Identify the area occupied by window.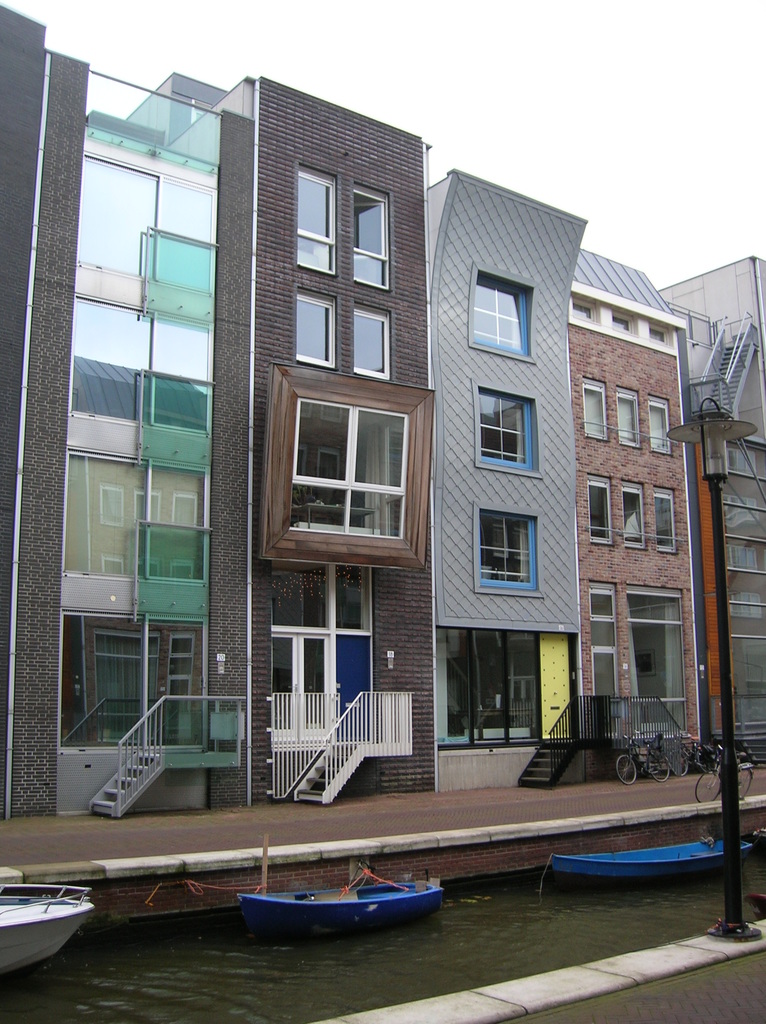
Area: {"x1": 653, "y1": 485, "x2": 678, "y2": 552}.
